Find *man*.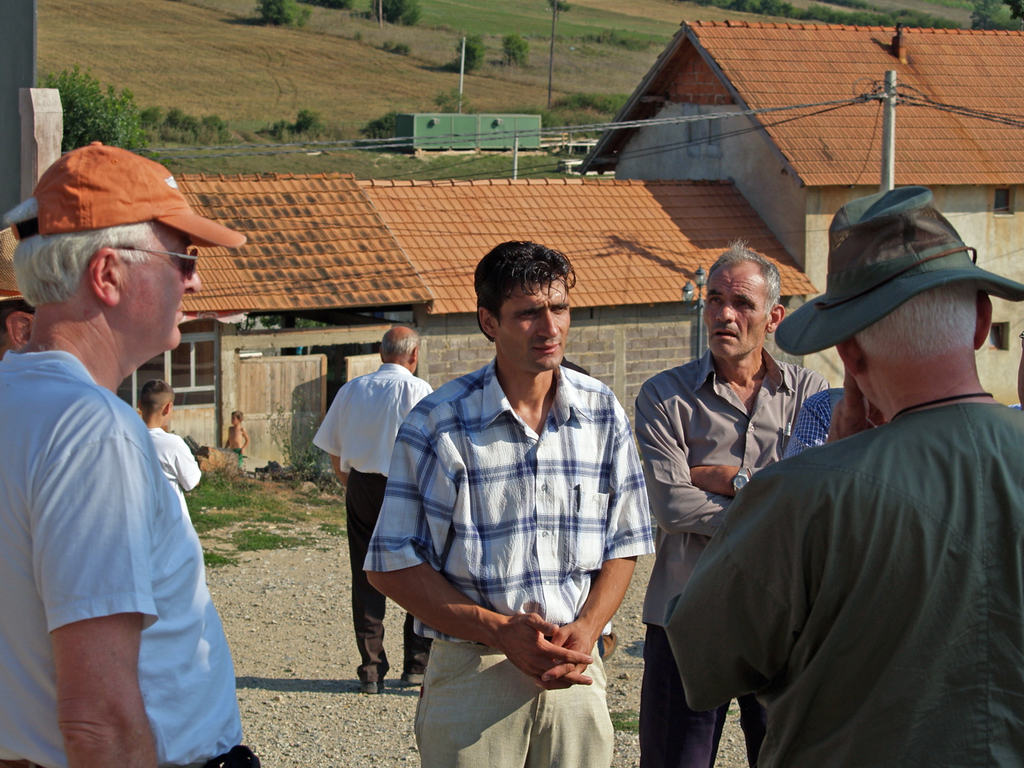
box=[0, 138, 268, 767].
